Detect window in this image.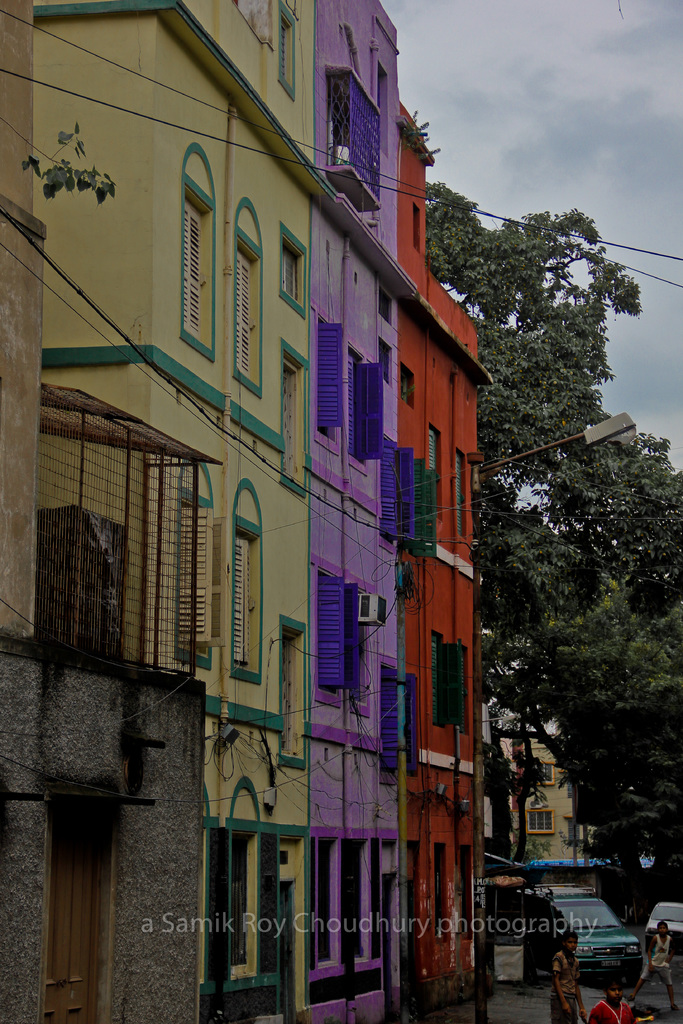
Detection: <box>403,454,434,559</box>.
